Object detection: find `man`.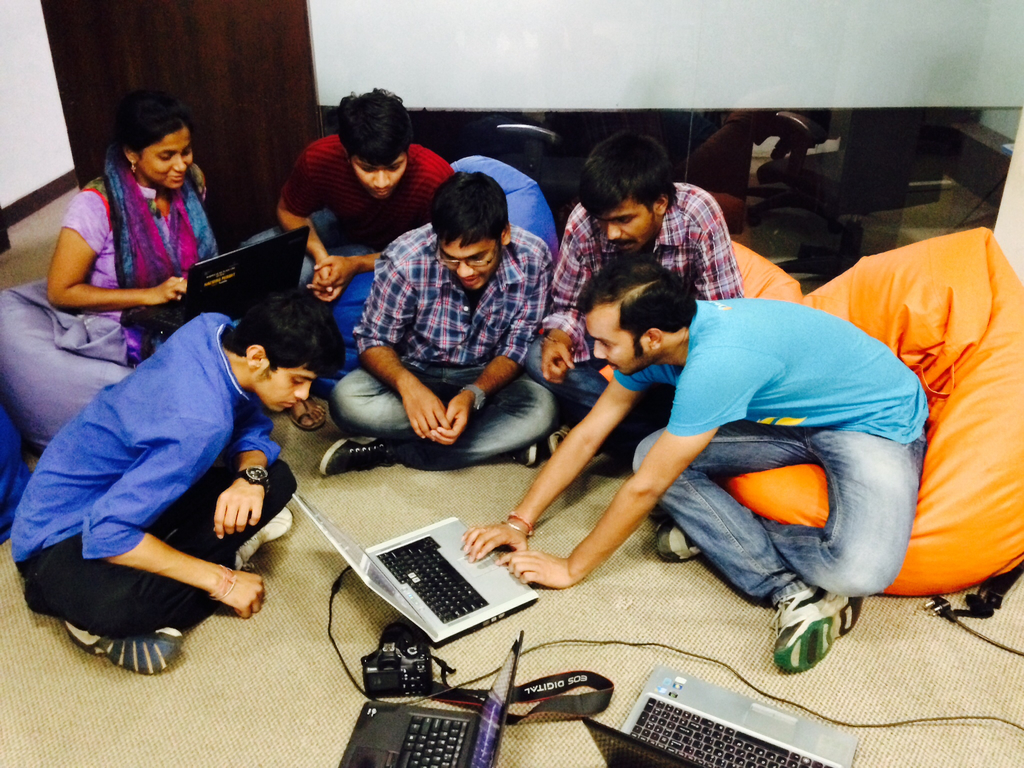
{"x1": 10, "y1": 276, "x2": 347, "y2": 675}.
